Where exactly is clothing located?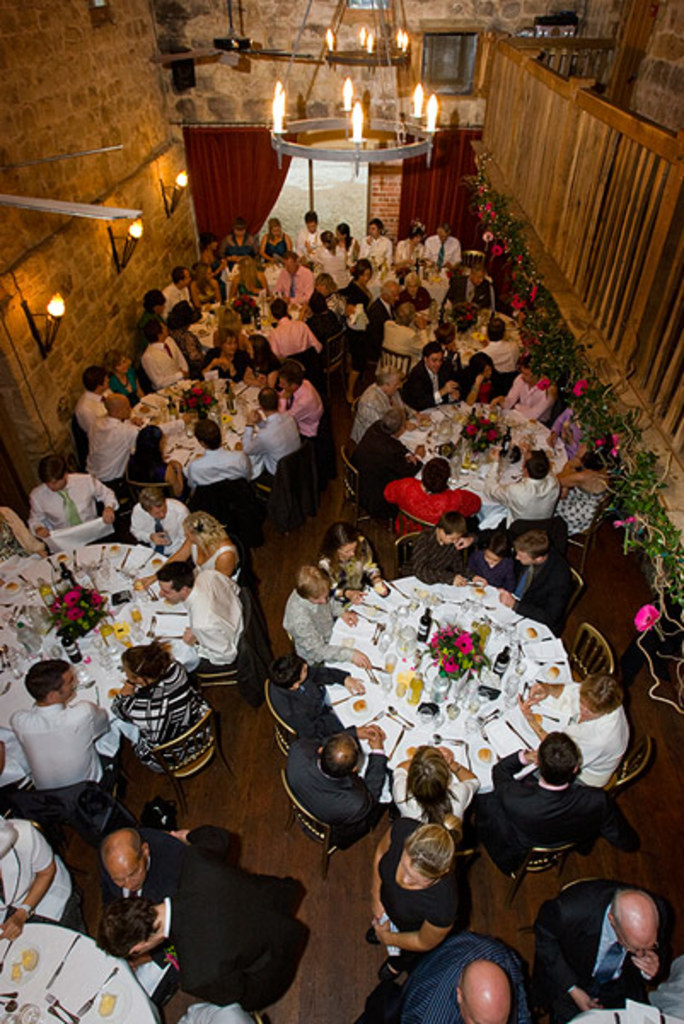
Its bounding box is (546, 408, 588, 454).
